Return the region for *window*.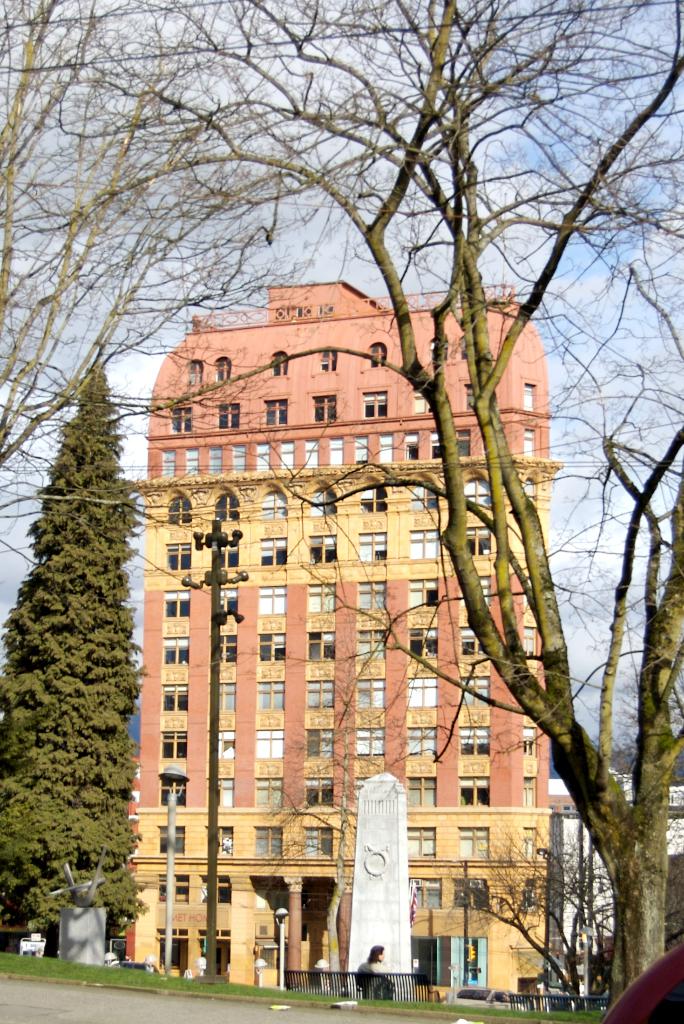
[x1=414, y1=622, x2=439, y2=660].
